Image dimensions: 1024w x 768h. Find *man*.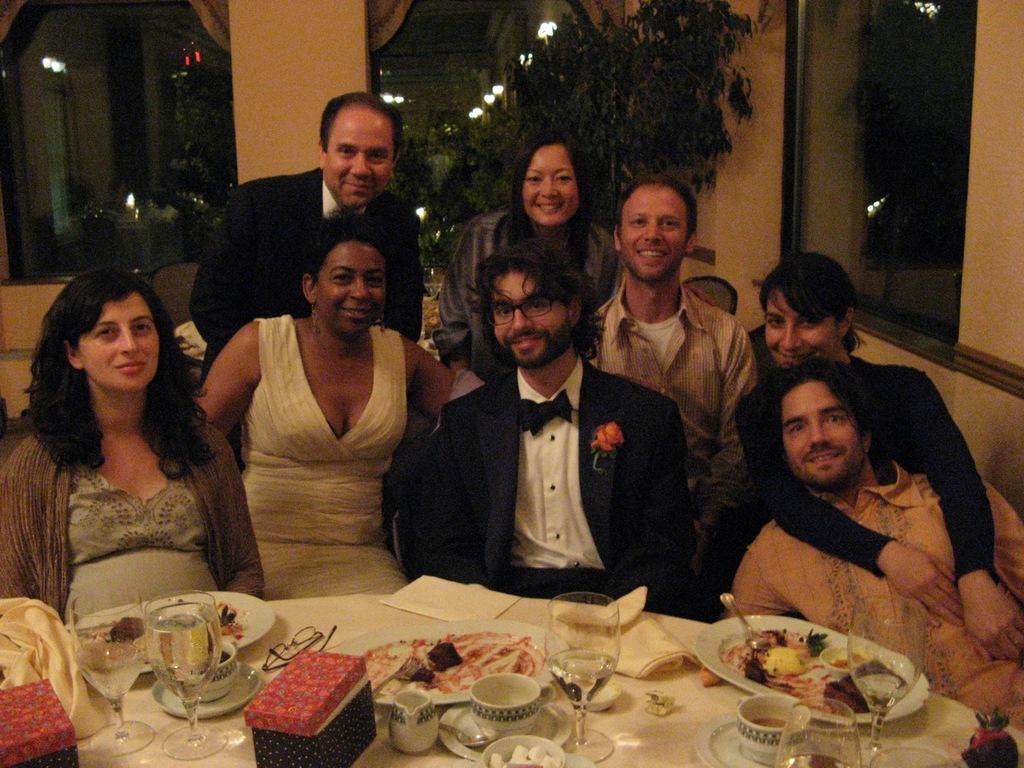
<box>416,229,651,614</box>.
